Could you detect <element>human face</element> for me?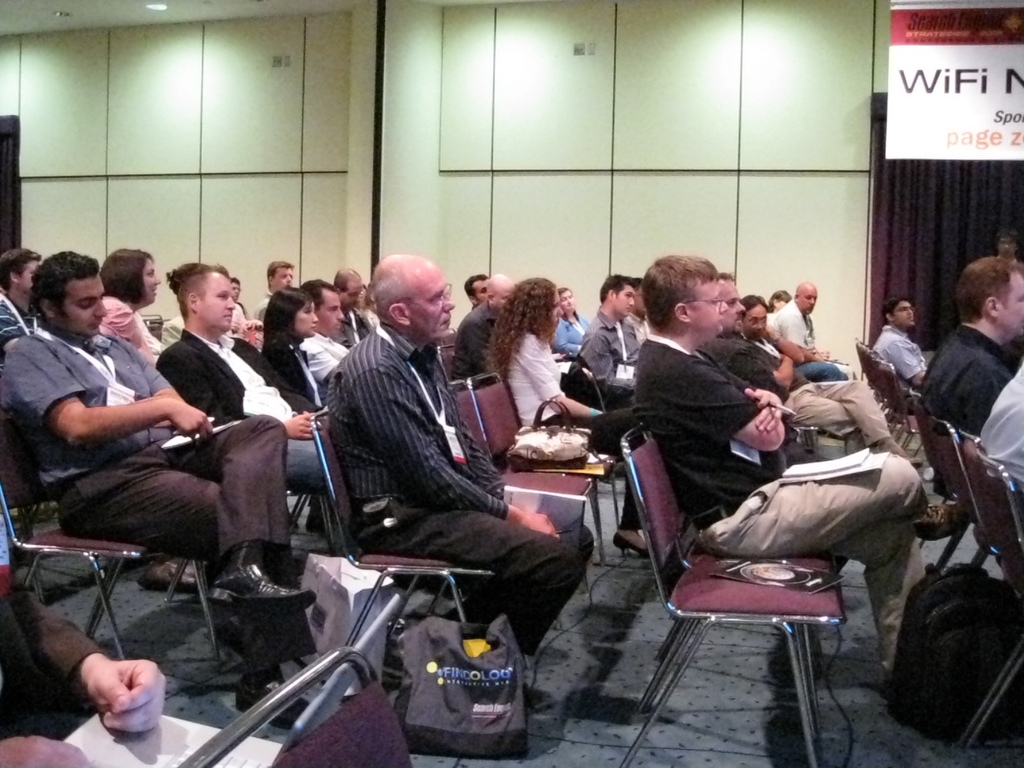
Detection result: <box>275,264,293,289</box>.
